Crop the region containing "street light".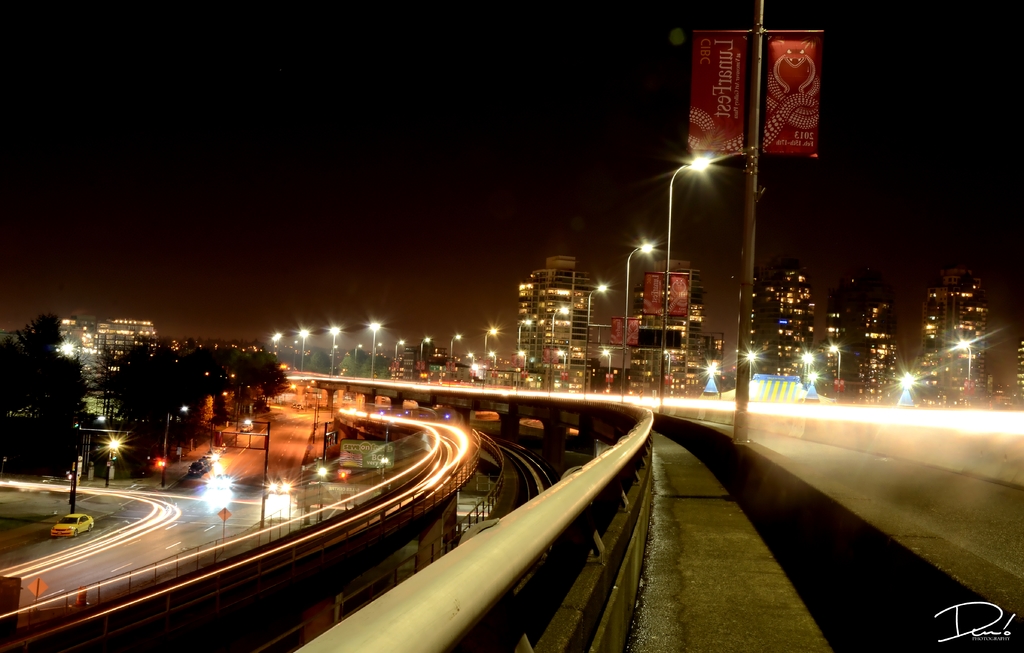
Crop region: [516, 319, 532, 399].
